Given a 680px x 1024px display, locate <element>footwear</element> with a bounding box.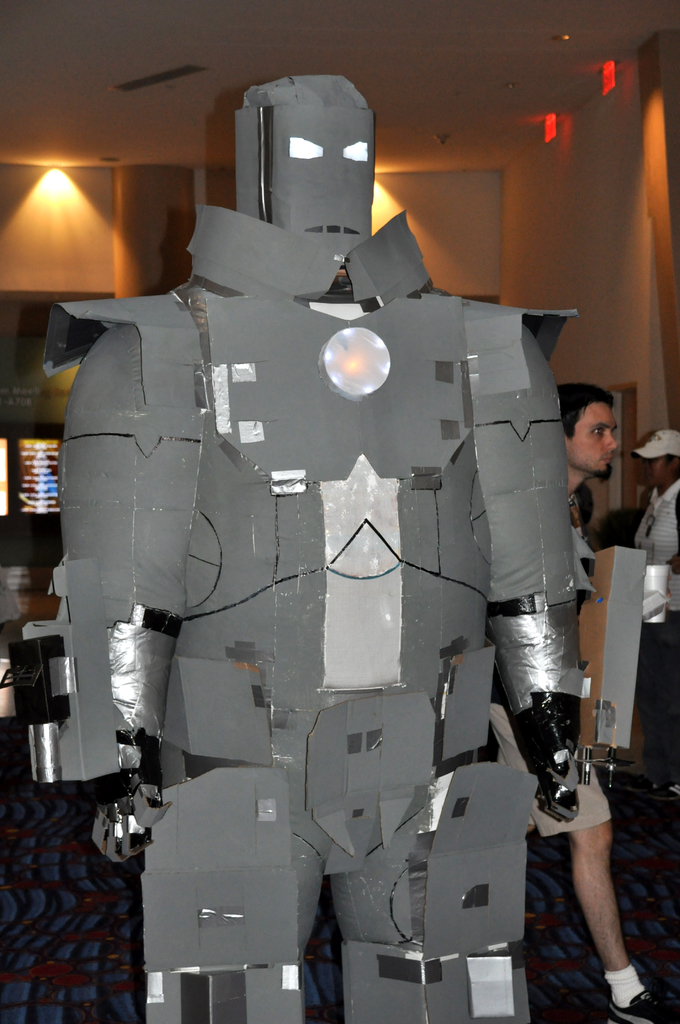
Located: [x1=604, y1=982, x2=677, y2=1021].
